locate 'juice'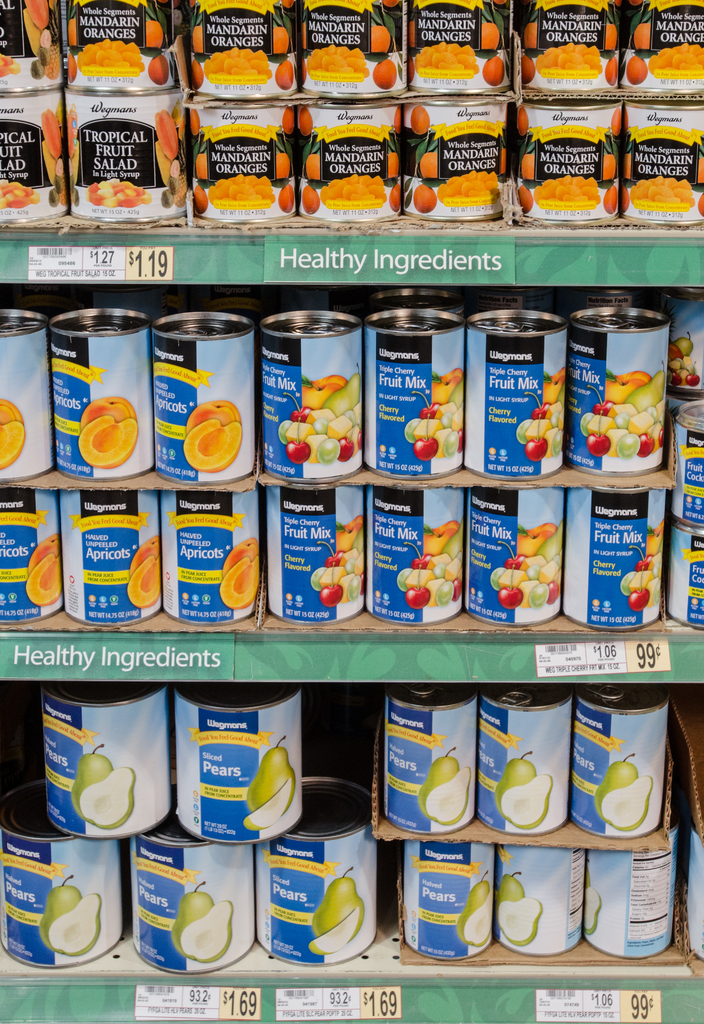
[411,0,512,88]
